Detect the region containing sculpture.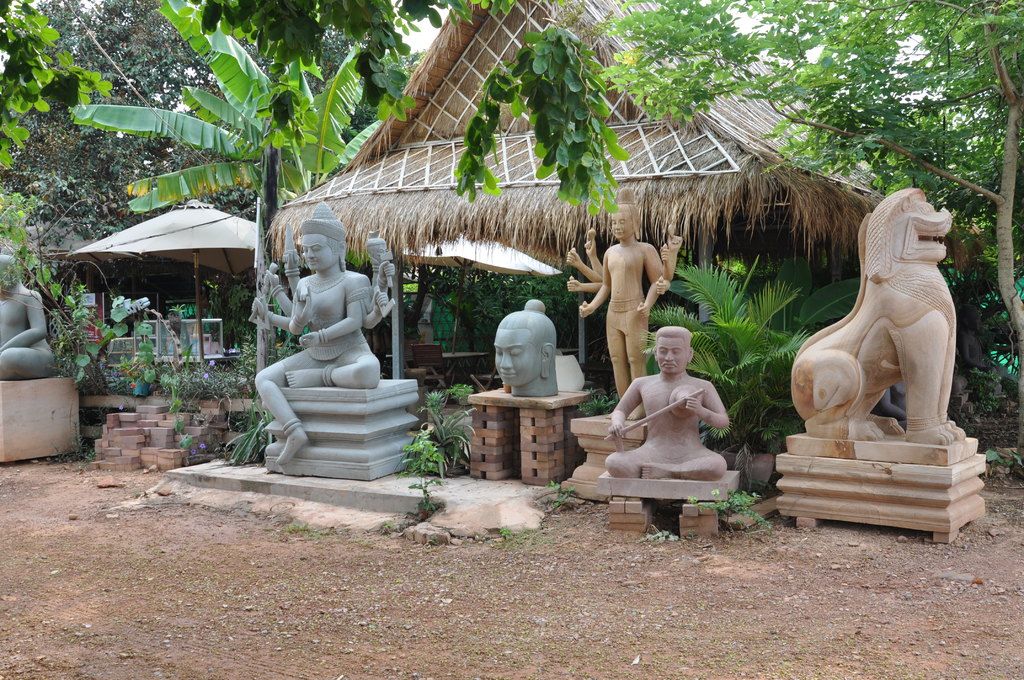
(left=560, top=185, right=684, bottom=496).
